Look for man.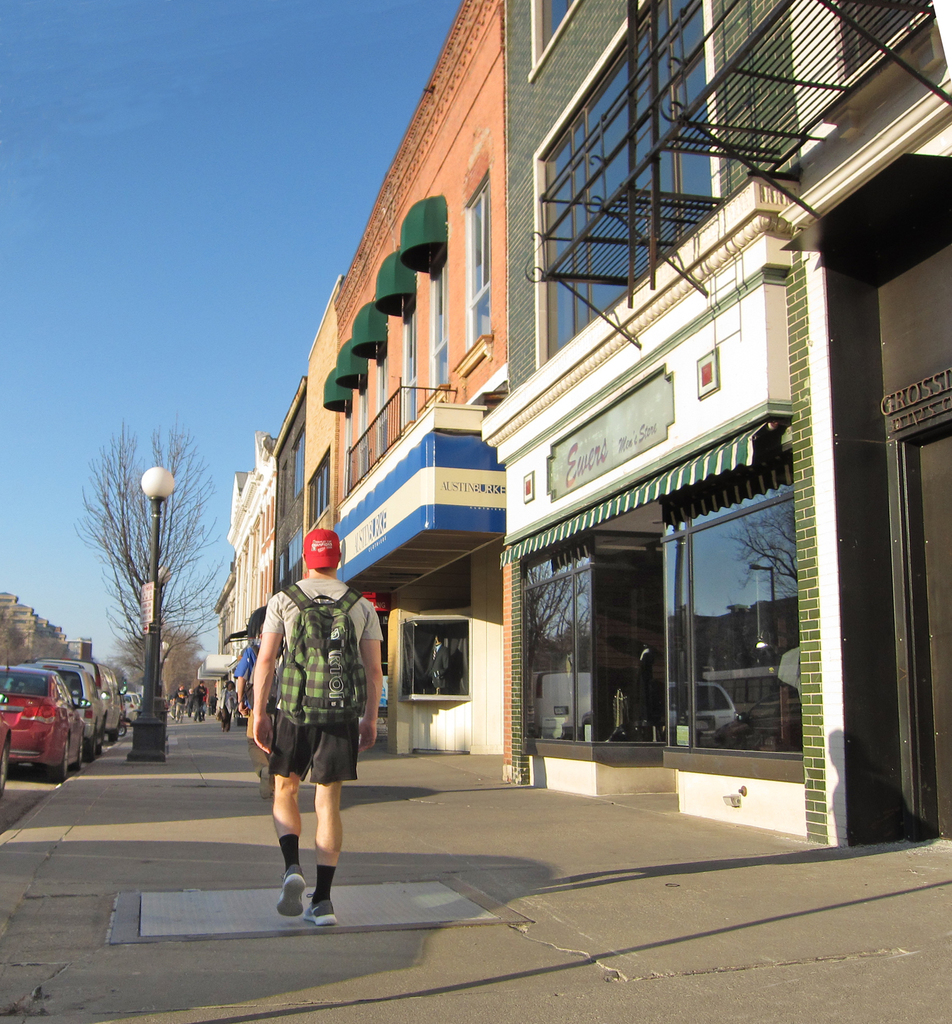
Found: [left=190, top=678, right=206, bottom=723].
